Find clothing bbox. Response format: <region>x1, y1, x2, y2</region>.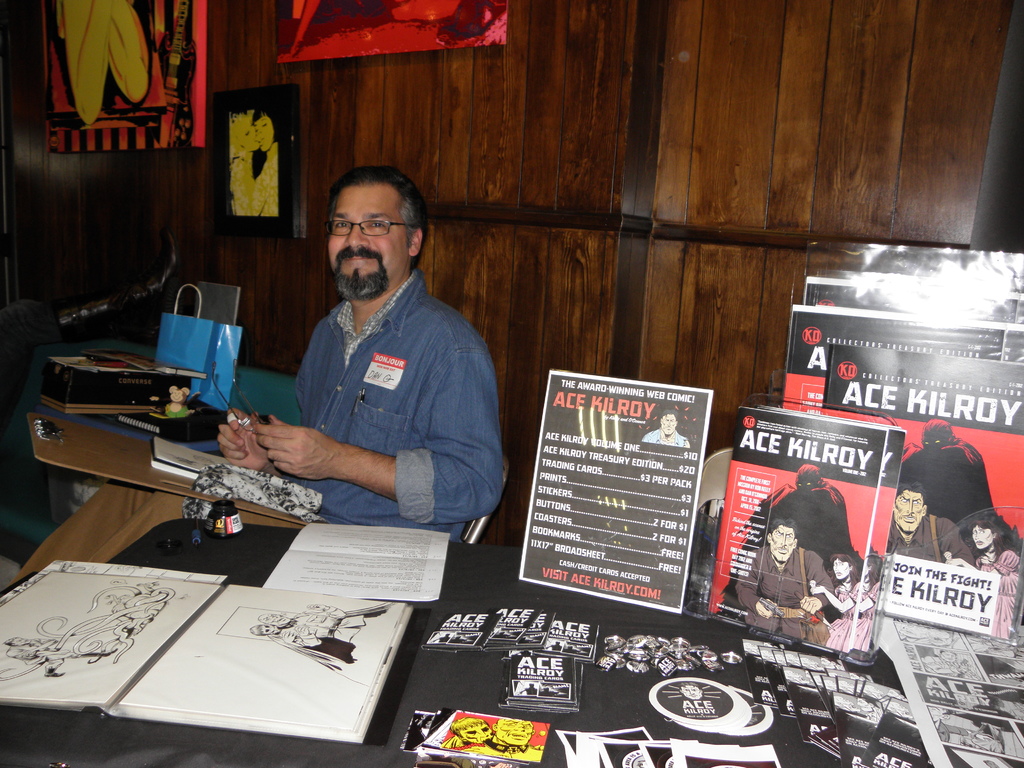
<region>298, 264, 496, 536</region>.
